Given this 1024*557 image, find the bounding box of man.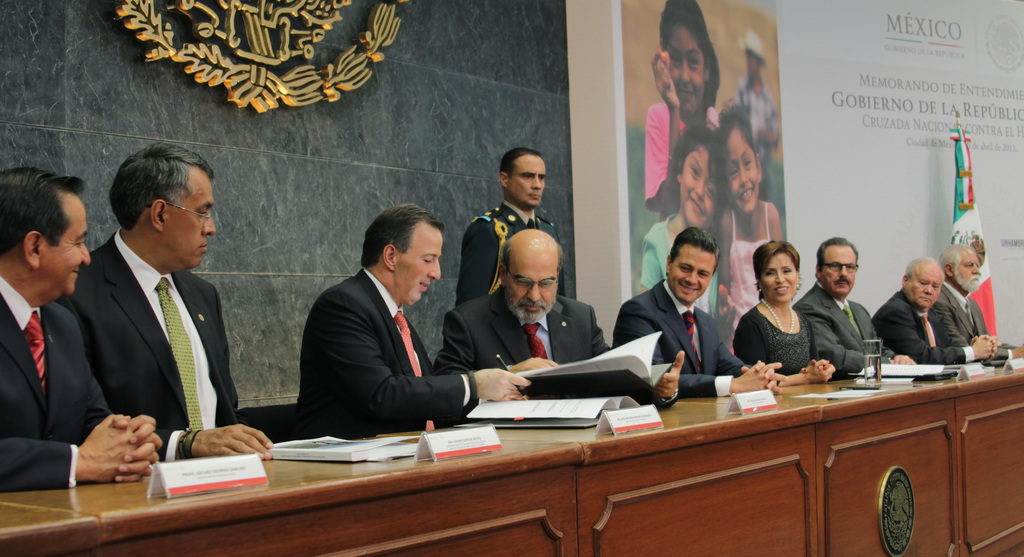
[874,256,1001,367].
